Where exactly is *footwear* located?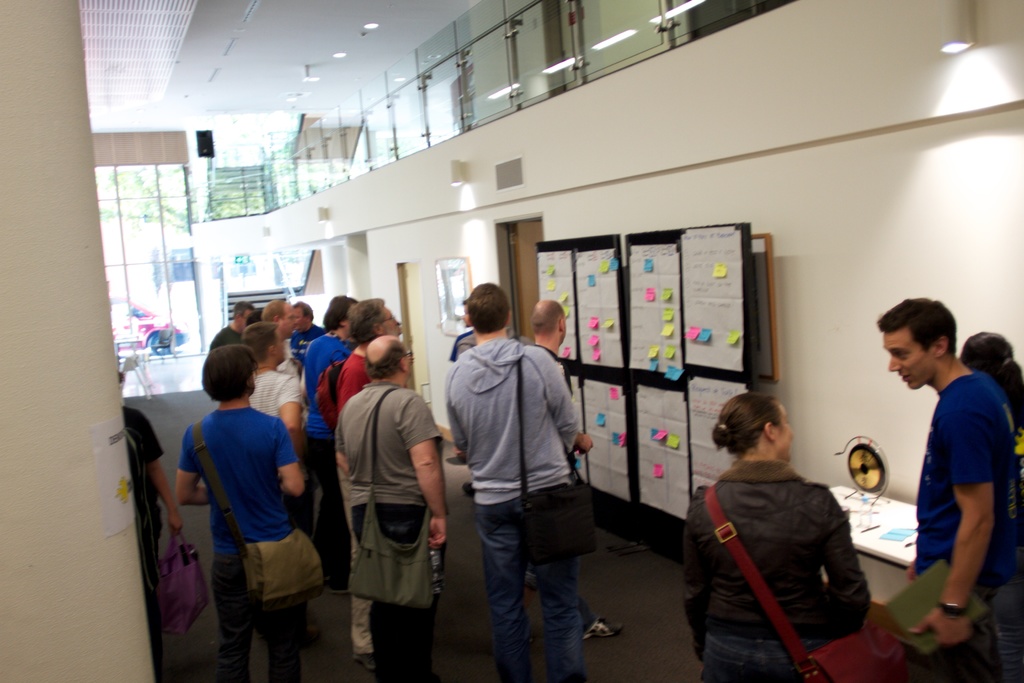
Its bounding box is region(584, 619, 623, 644).
